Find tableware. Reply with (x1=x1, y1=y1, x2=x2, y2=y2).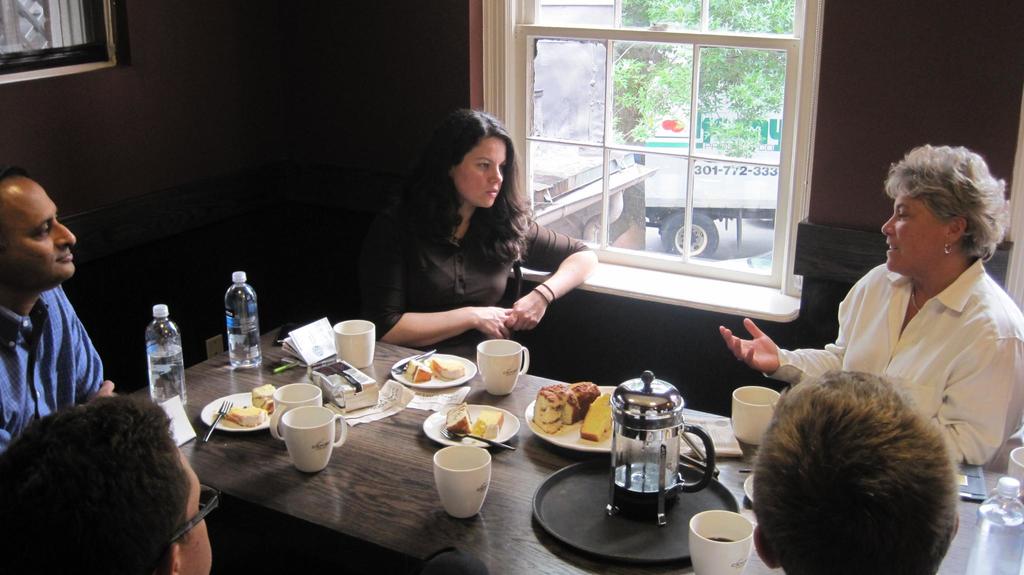
(x1=1008, y1=446, x2=1023, y2=492).
